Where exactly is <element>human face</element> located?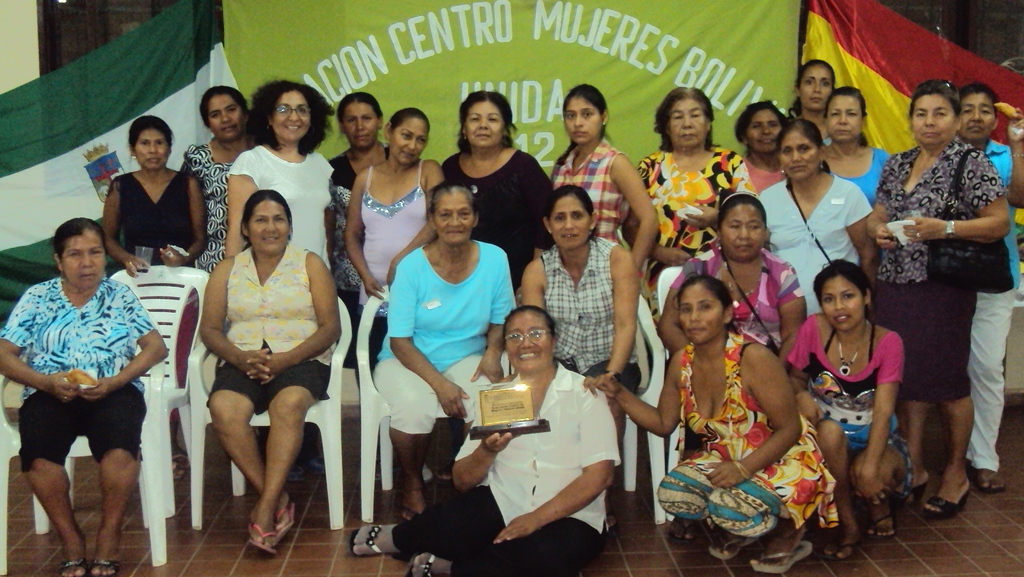
Its bounding box is region(253, 202, 286, 252).
